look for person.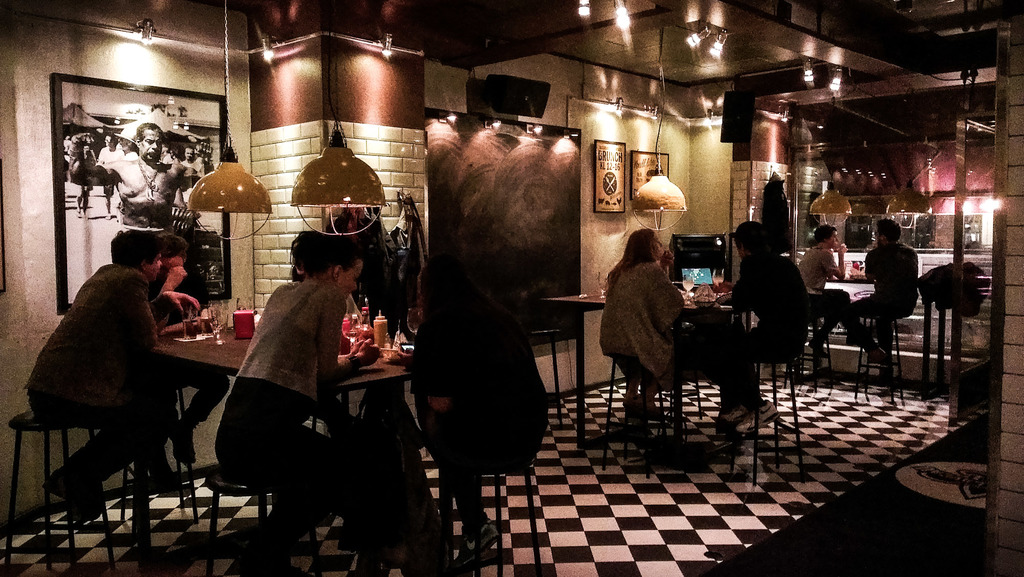
Found: 40:213:179:534.
